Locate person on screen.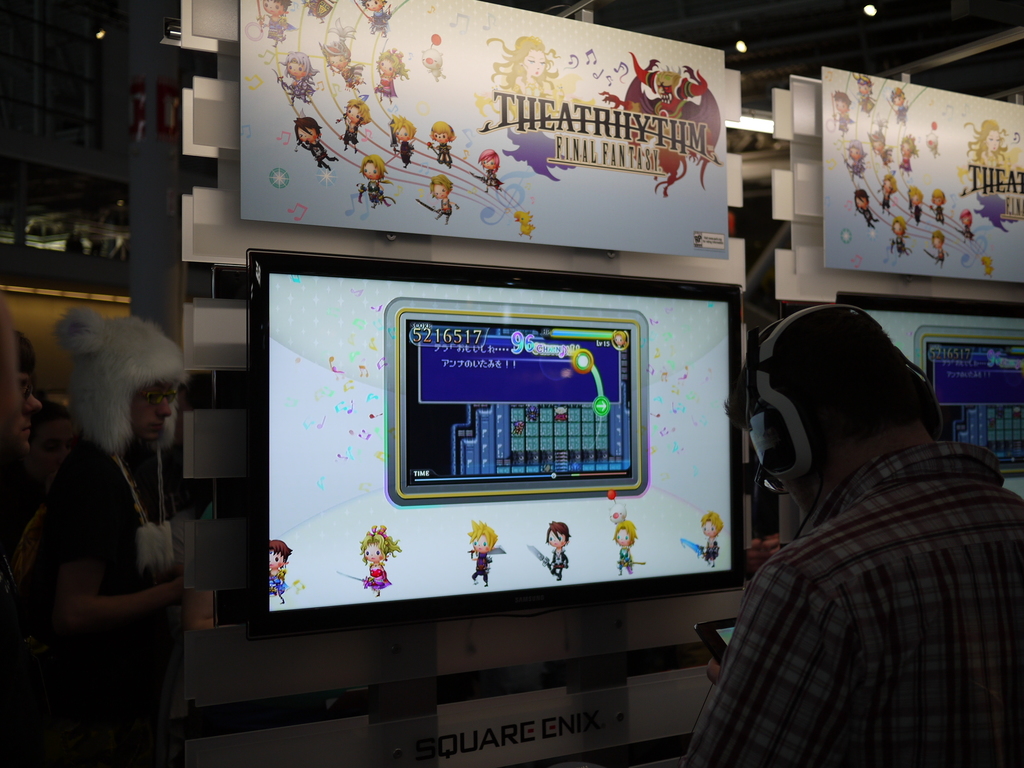
On screen at (left=371, top=44, right=401, bottom=106).
